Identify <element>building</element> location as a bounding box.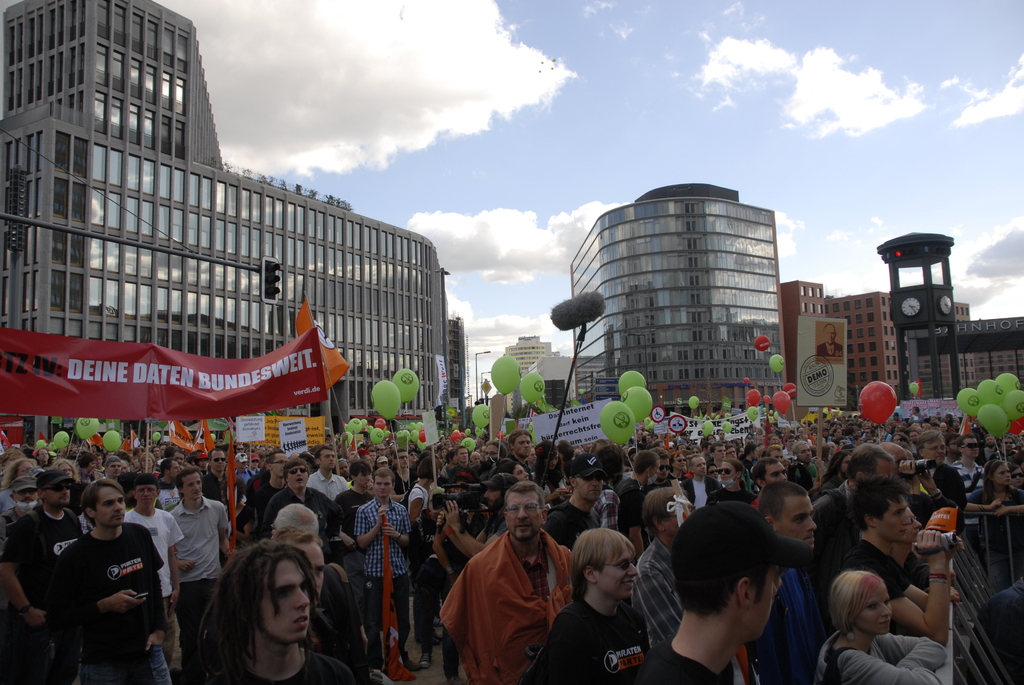
(left=0, top=0, right=449, bottom=450).
